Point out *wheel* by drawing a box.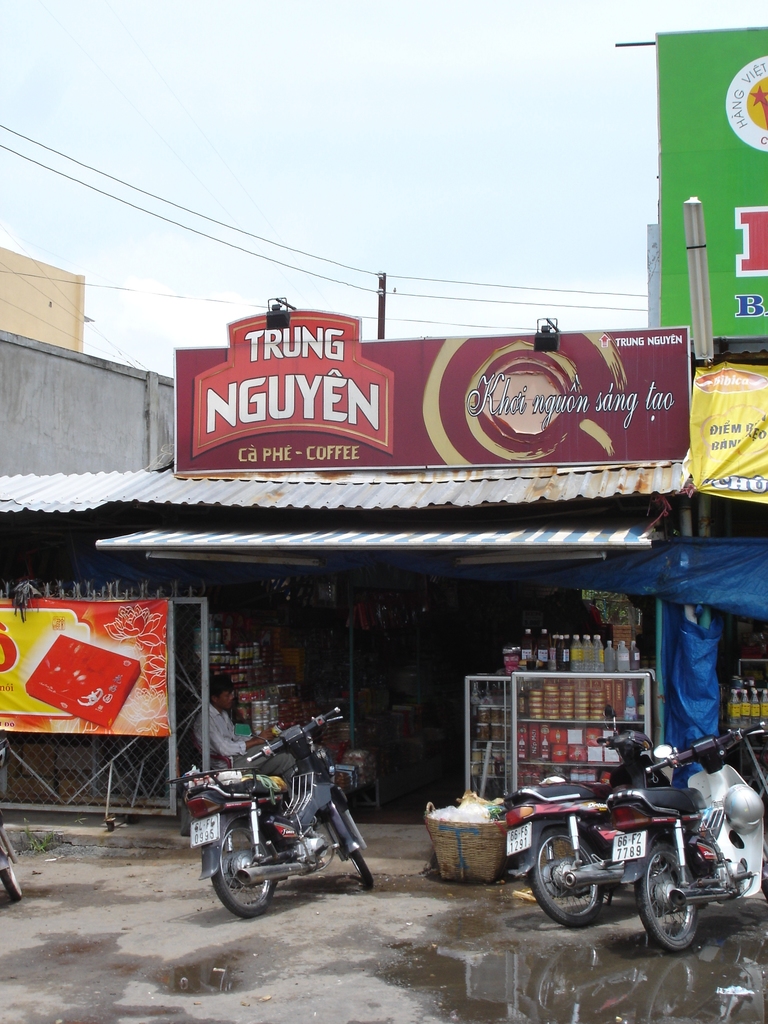
box=[208, 823, 285, 916].
